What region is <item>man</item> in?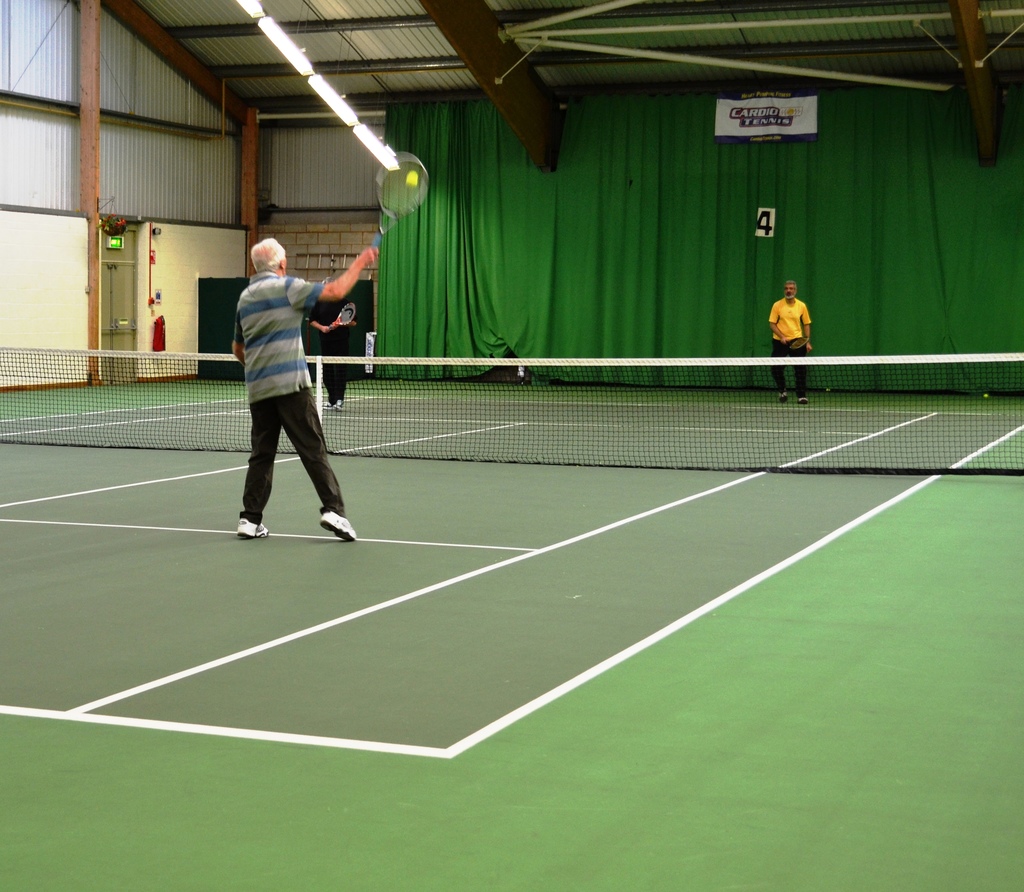
{"x1": 300, "y1": 298, "x2": 355, "y2": 409}.
